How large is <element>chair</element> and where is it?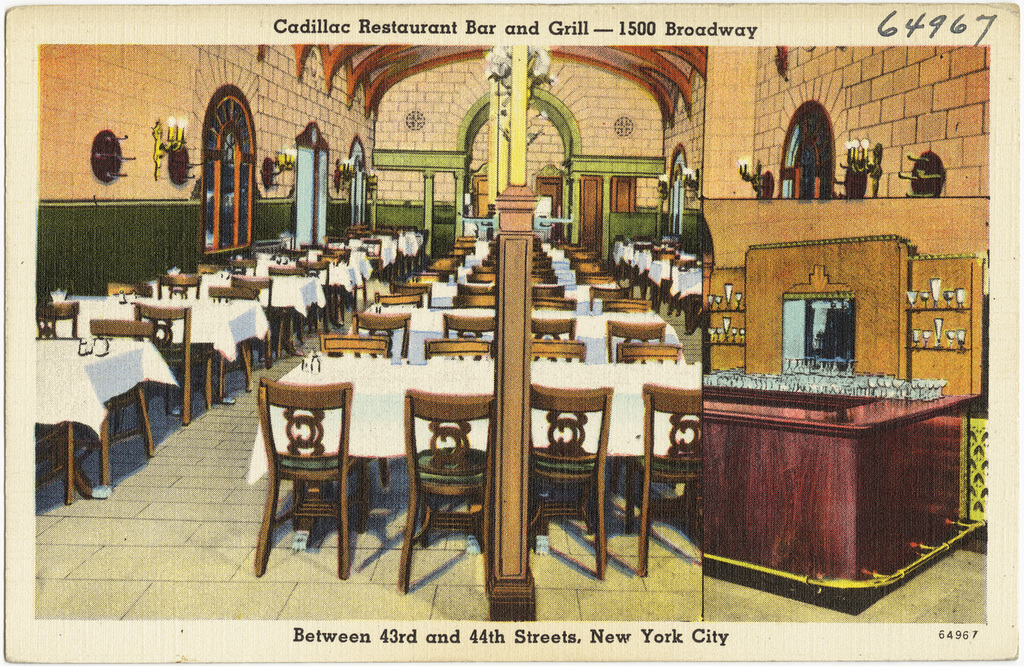
Bounding box: (436, 314, 498, 363).
